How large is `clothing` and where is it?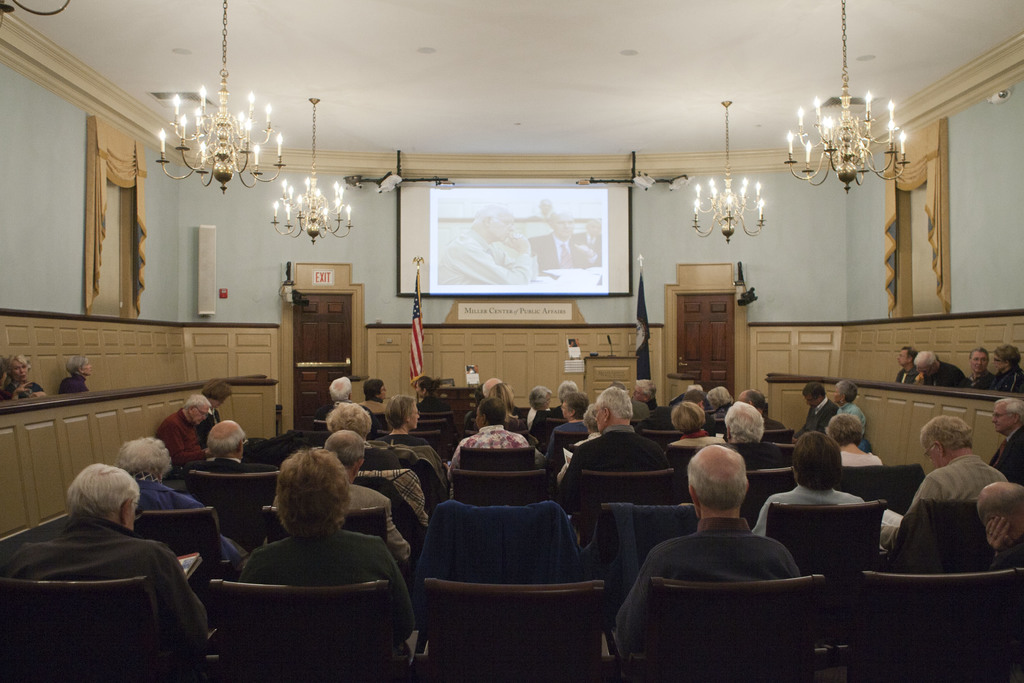
Bounding box: locate(26, 467, 205, 679).
